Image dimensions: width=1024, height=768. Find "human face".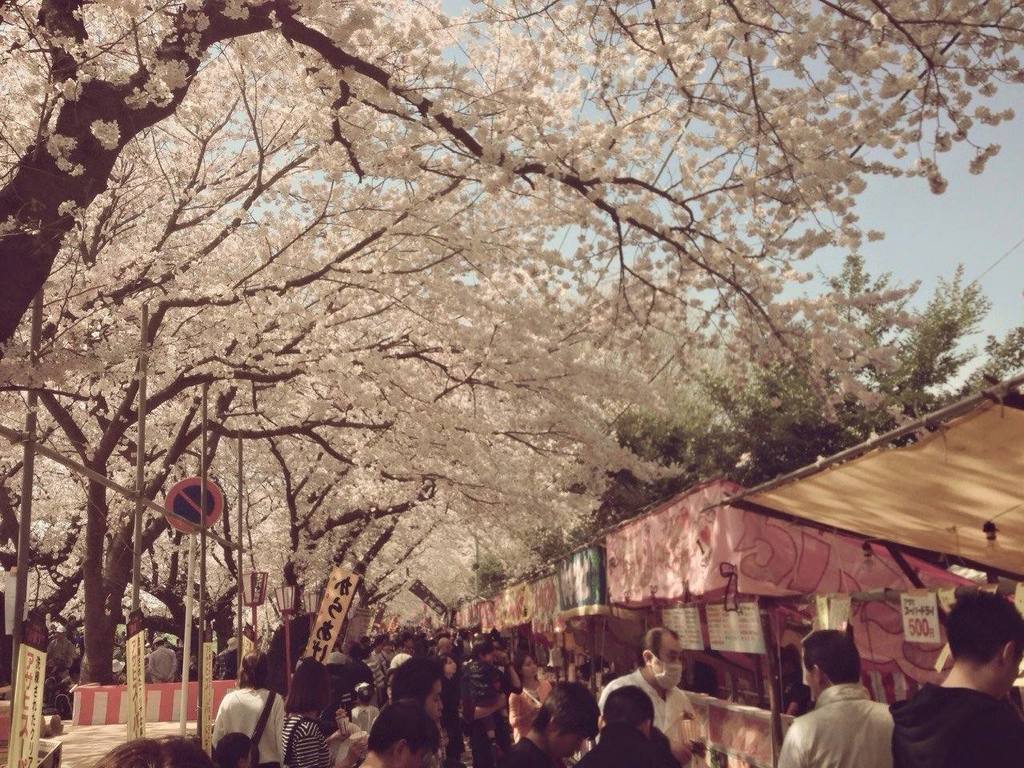
left=658, top=634, right=682, bottom=662.
